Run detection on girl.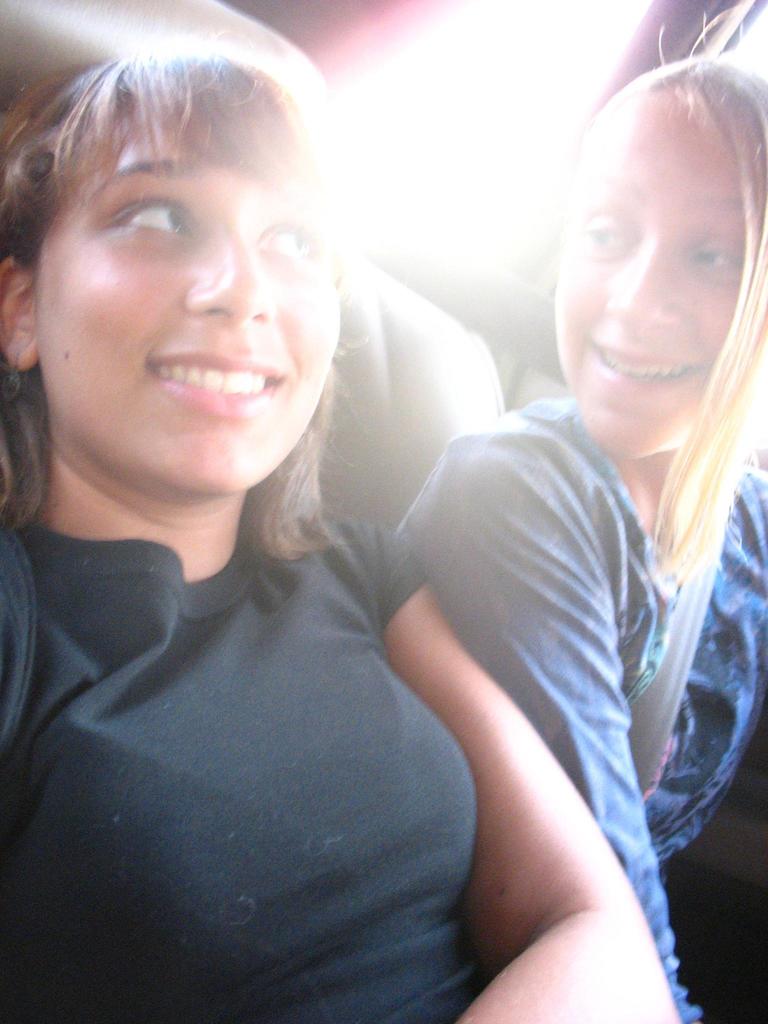
Result: <box>378,42,767,1023</box>.
